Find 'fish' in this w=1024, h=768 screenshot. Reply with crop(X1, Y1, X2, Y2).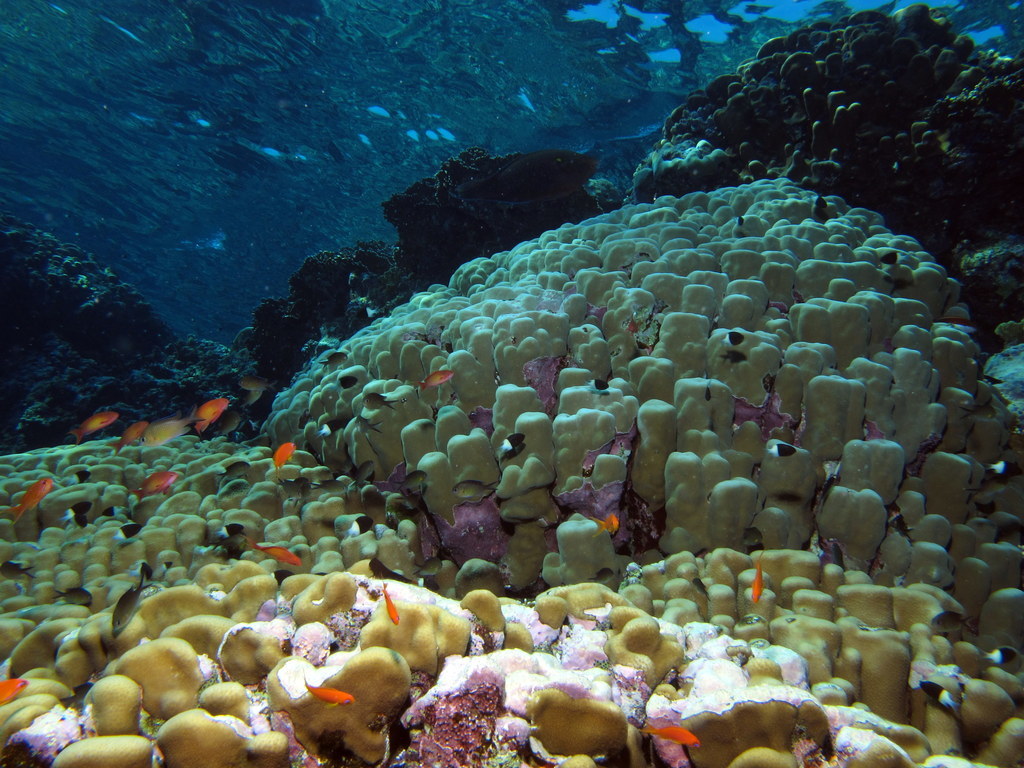
crop(10, 474, 50, 523).
